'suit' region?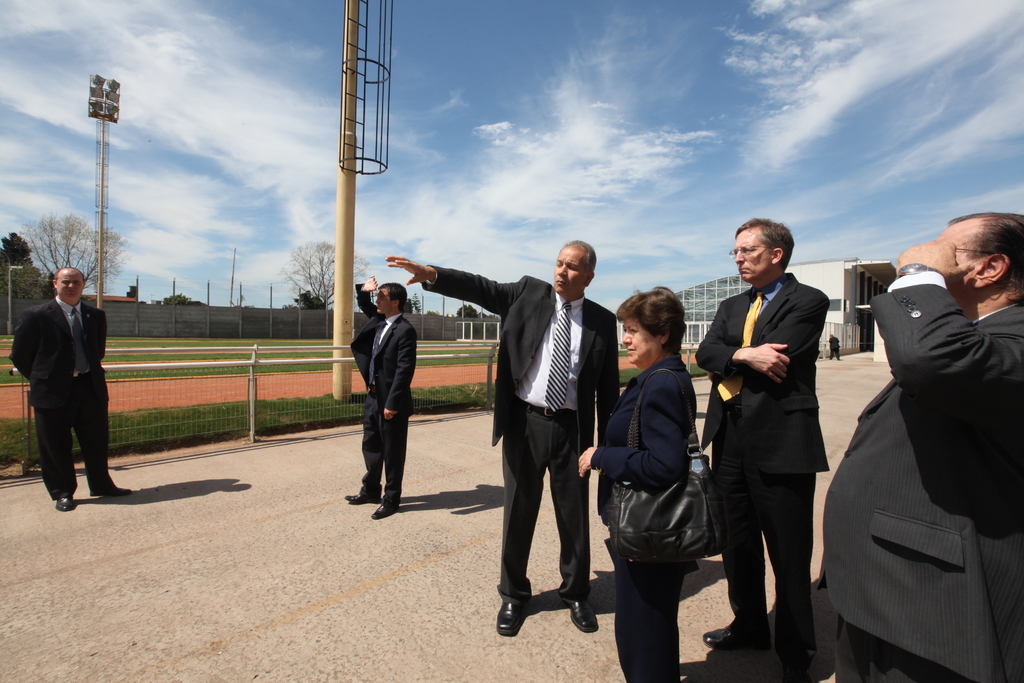
(10, 294, 115, 499)
